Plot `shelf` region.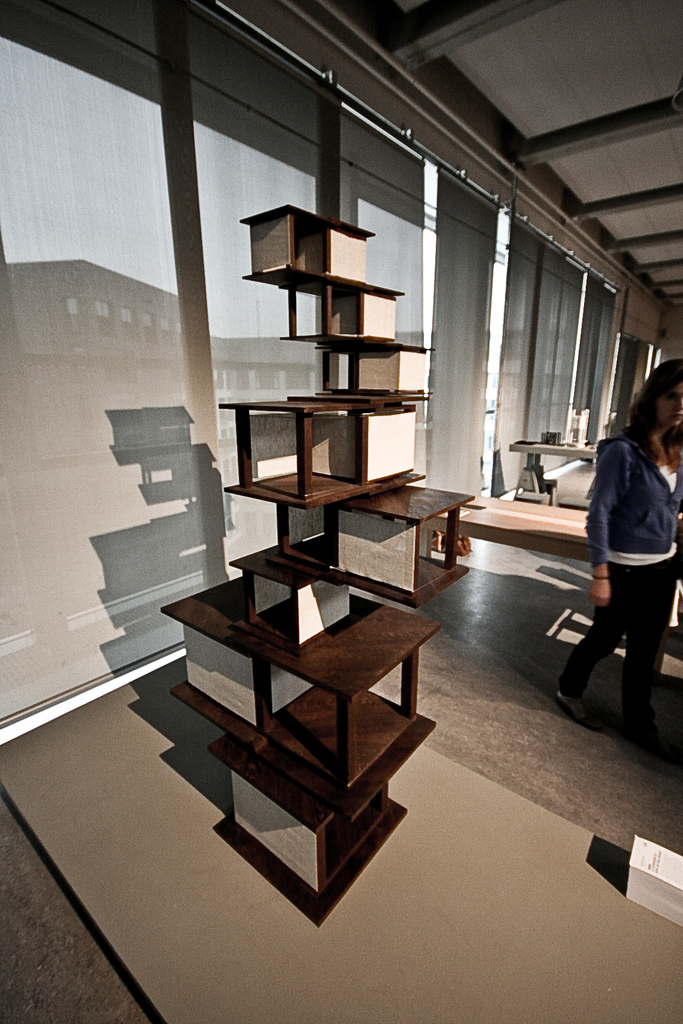
Plotted at 511:430:542:465.
